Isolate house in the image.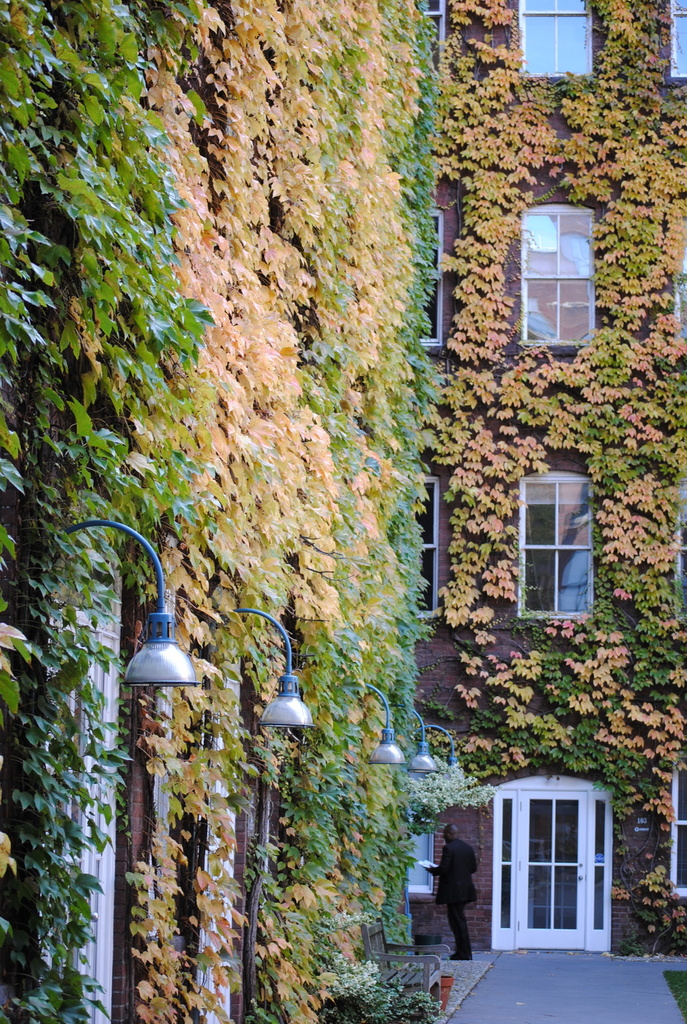
Isolated region: [413, 0, 686, 959].
